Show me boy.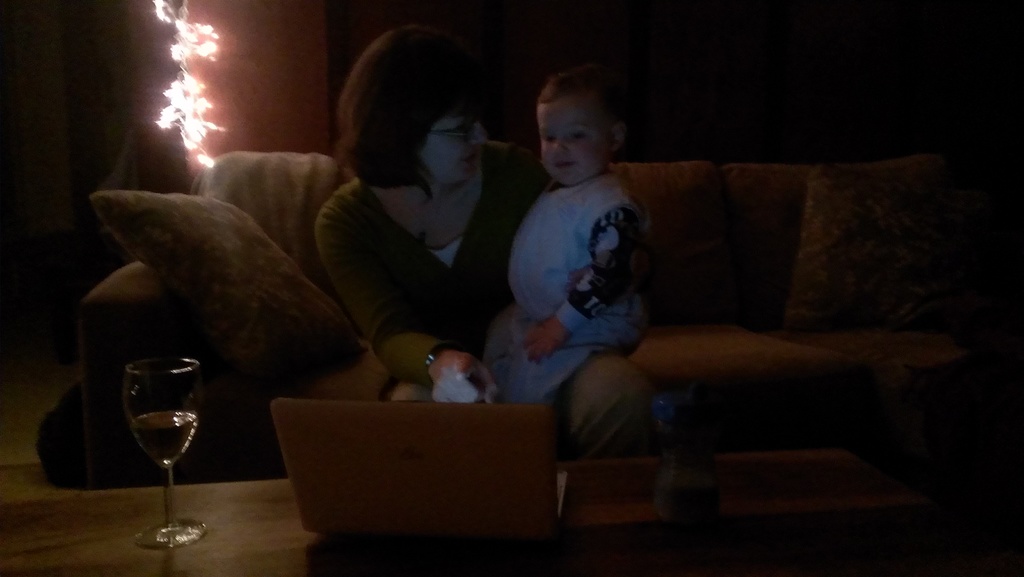
boy is here: [475, 40, 679, 466].
